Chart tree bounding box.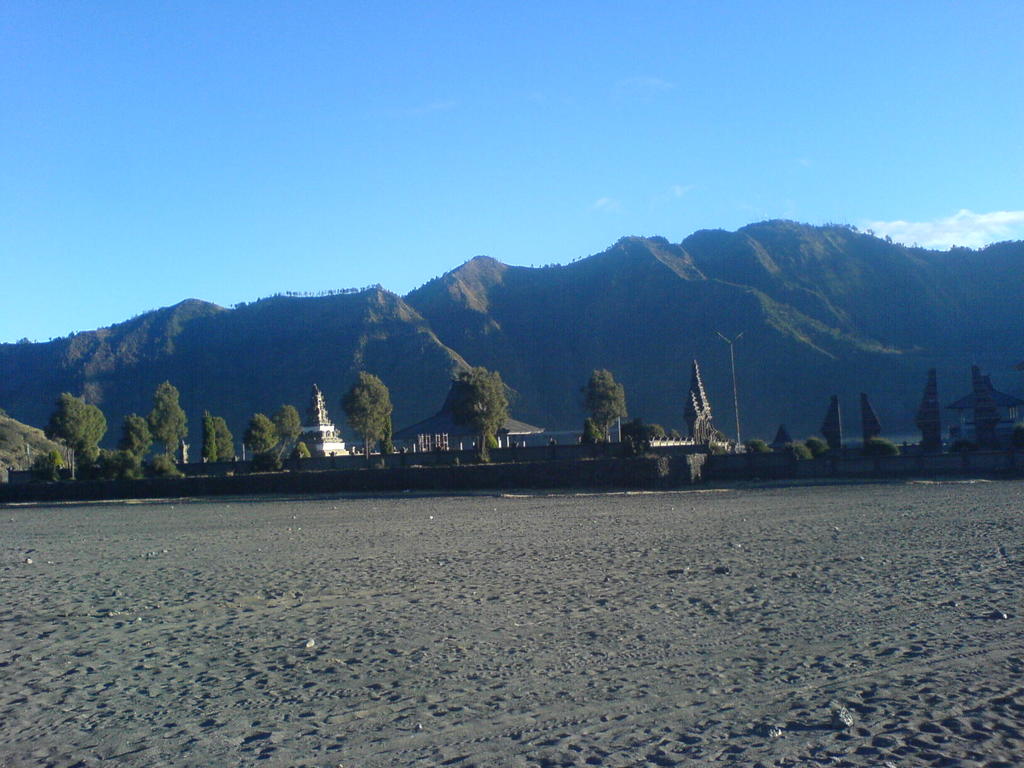
Charted: (769, 428, 801, 450).
